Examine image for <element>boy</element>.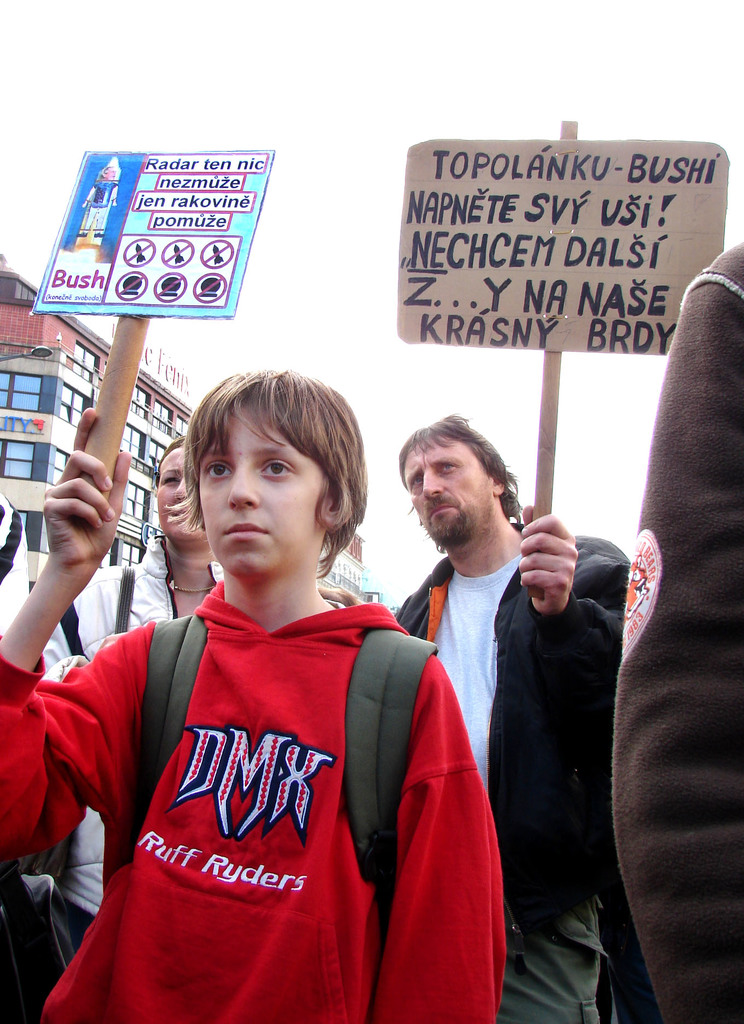
Examination result: <region>0, 361, 513, 1023</region>.
